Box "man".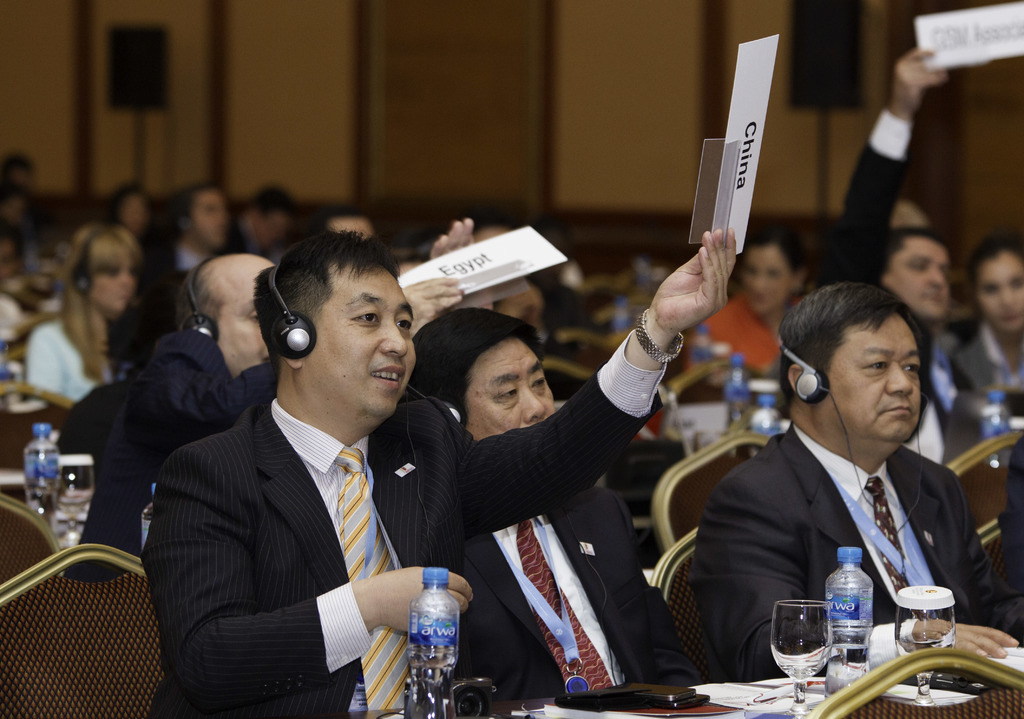
crop(810, 45, 1023, 475).
